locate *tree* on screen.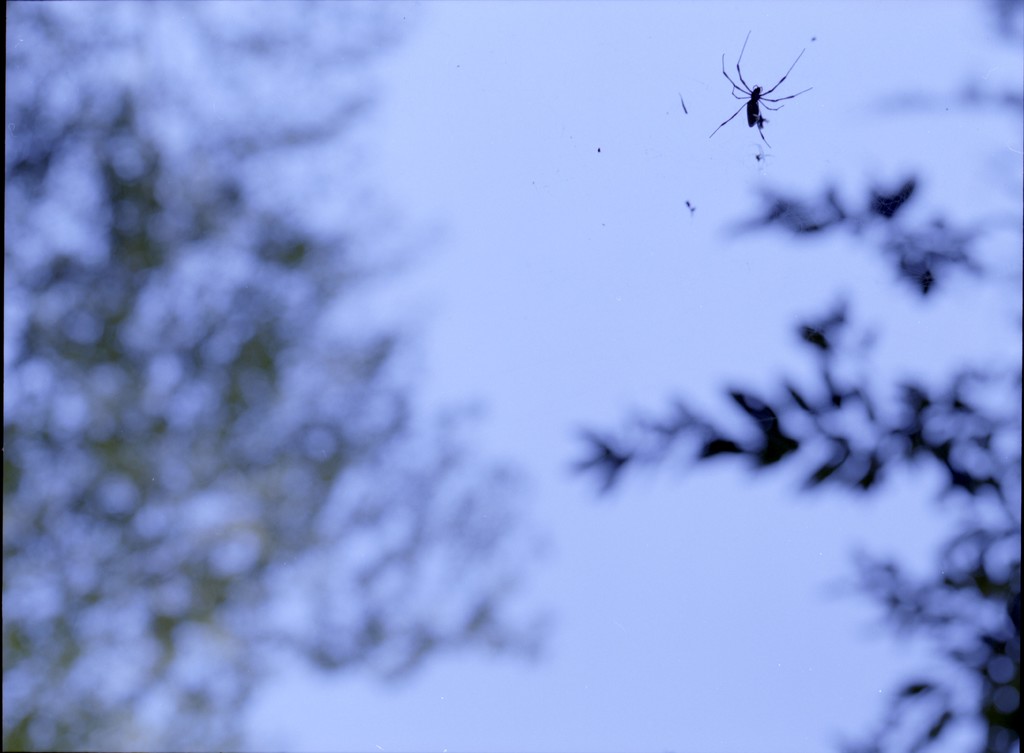
On screen at crop(0, 0, 547, 752).
